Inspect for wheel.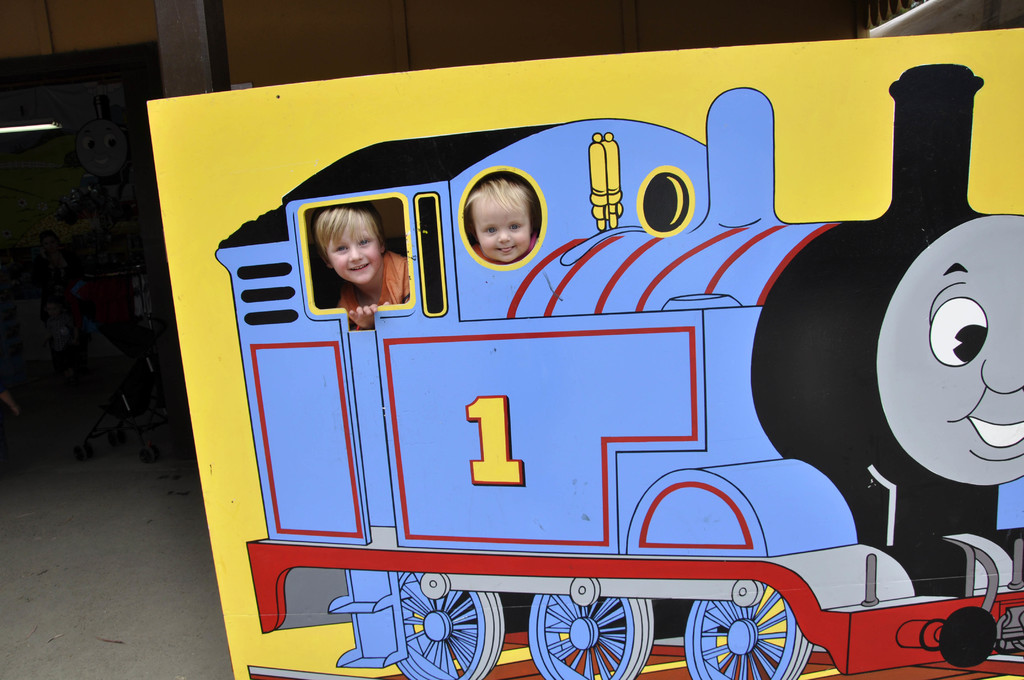
Inspection: Rect(527, 594, 658, 679).
